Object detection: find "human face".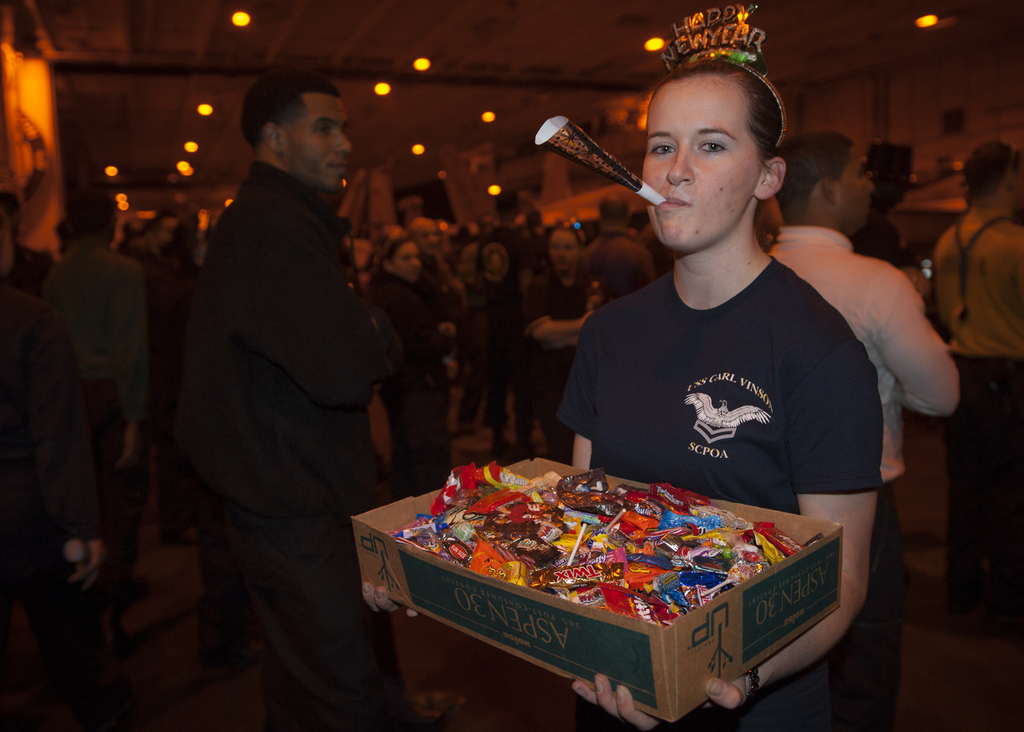
BBox(387, 240, 424, 278).
